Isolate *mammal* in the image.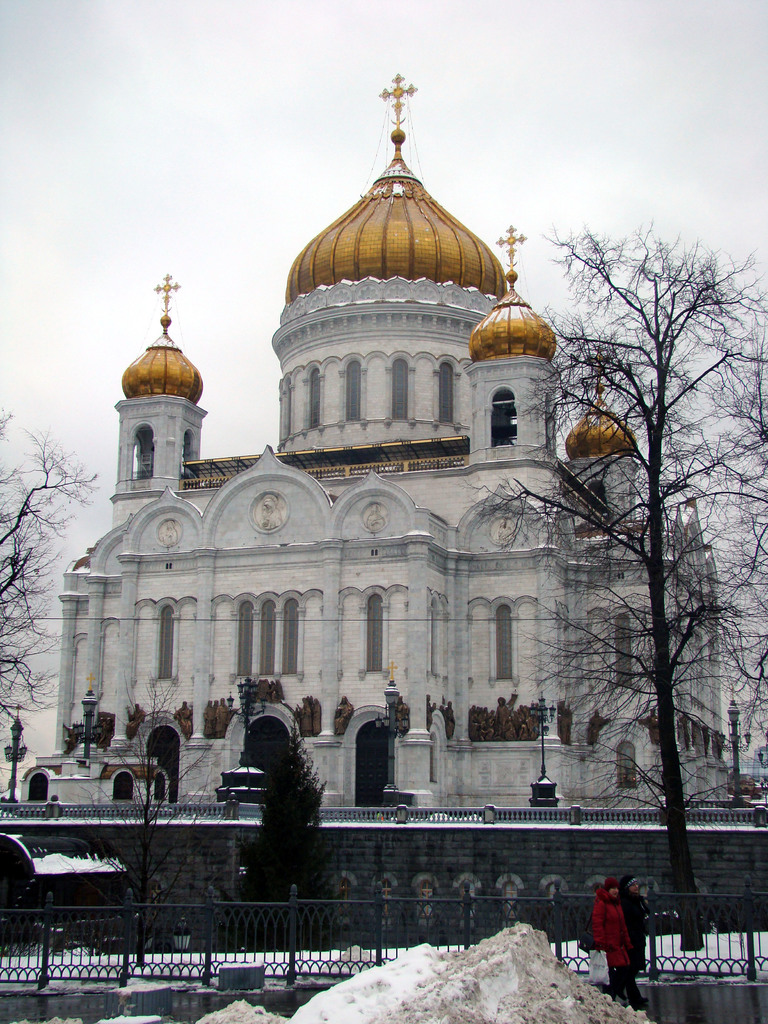
Isolated region: box(263, 680, 277, 703).
